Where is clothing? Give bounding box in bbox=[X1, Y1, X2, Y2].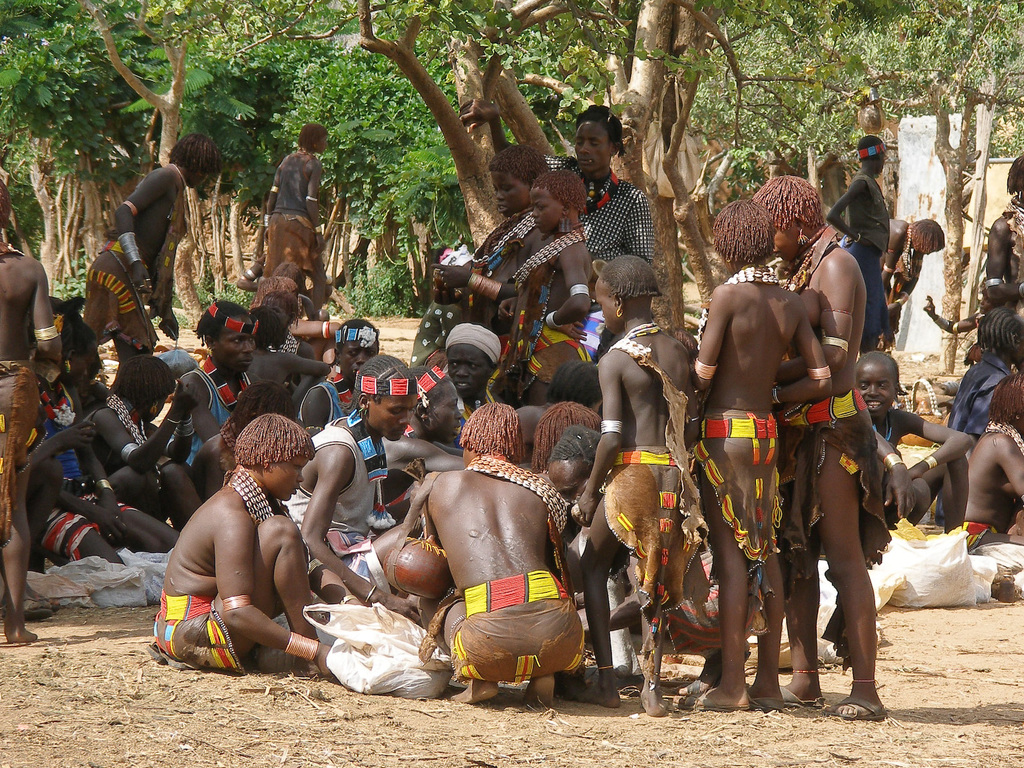
bbox=[693, 413, 791, 639].
